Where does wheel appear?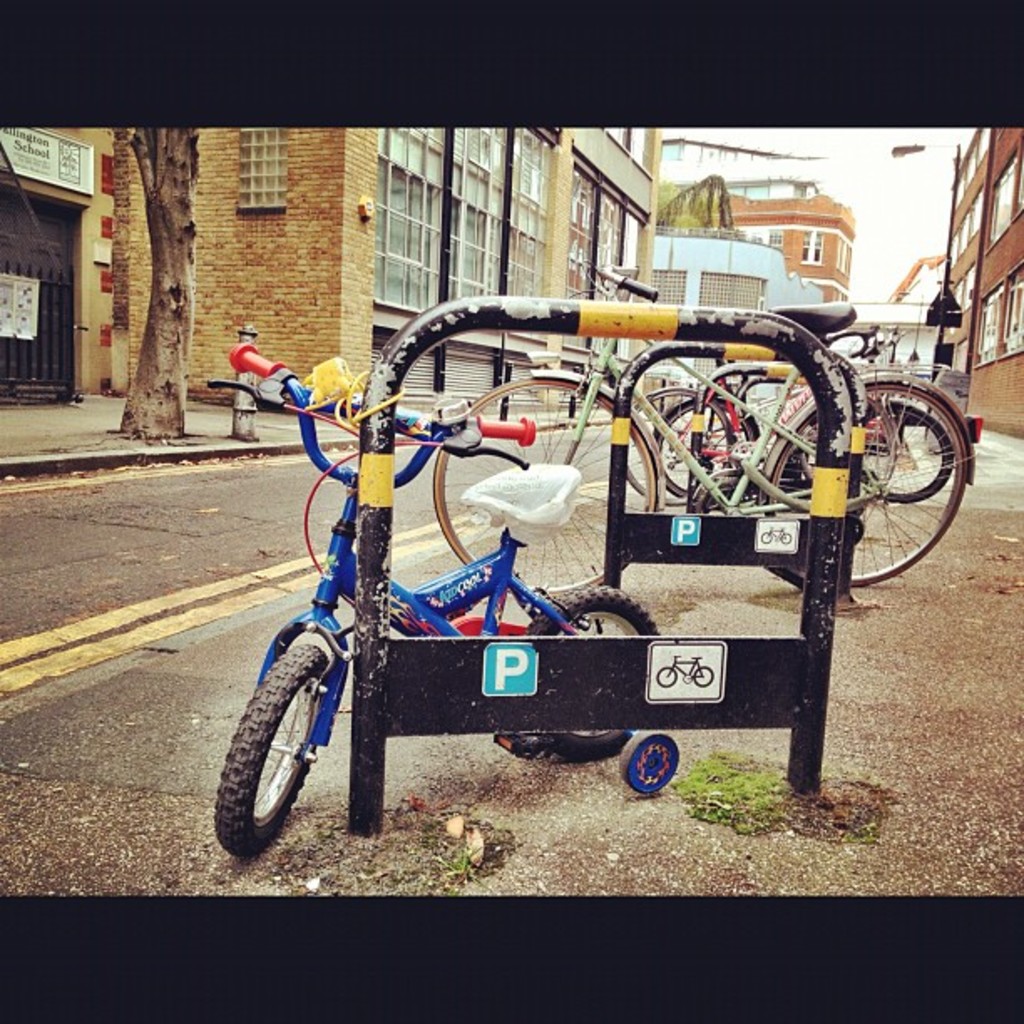
Appears at x1=766 y1=378 x2=967 y2=591.
